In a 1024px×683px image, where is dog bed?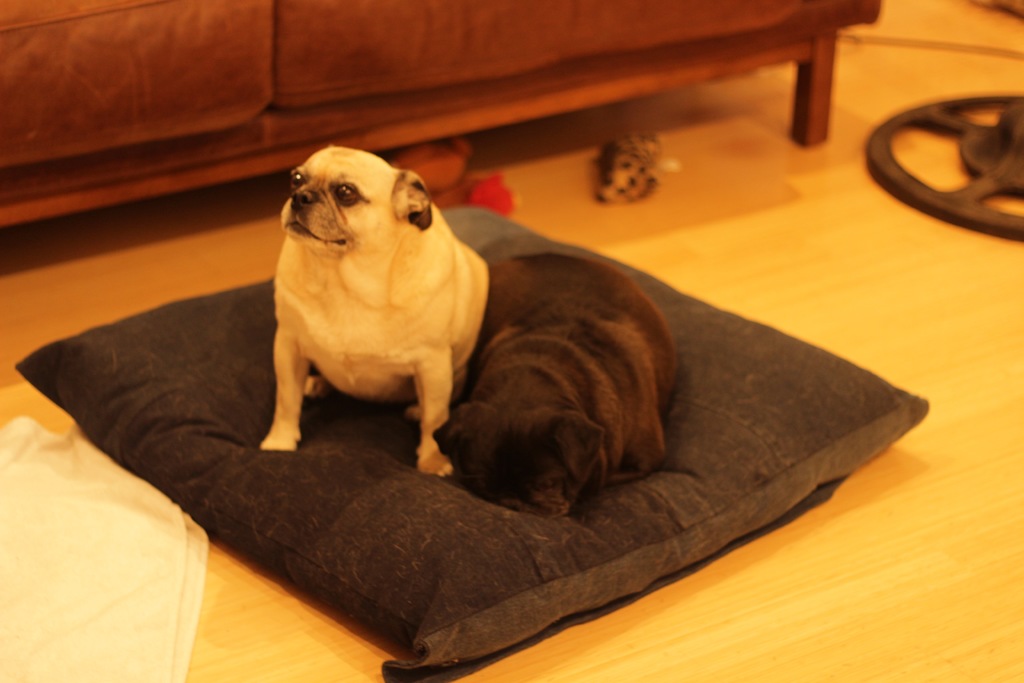
(13, 208, 929, 682).
